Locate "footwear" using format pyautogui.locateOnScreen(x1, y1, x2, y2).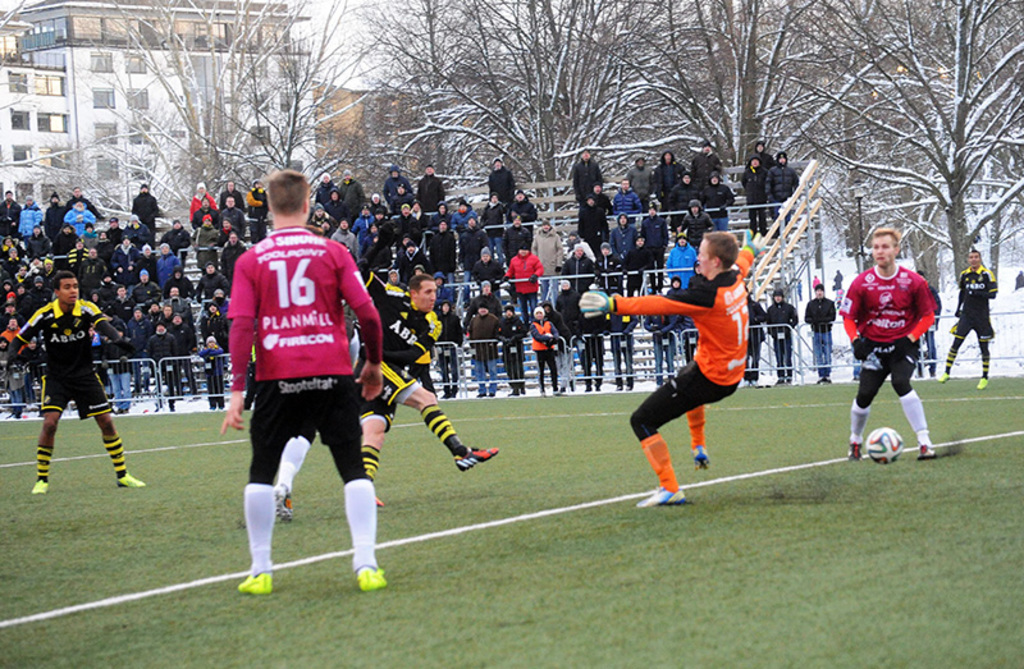
pyautogui.locateOnScreen(849, 432, 863, 460).
